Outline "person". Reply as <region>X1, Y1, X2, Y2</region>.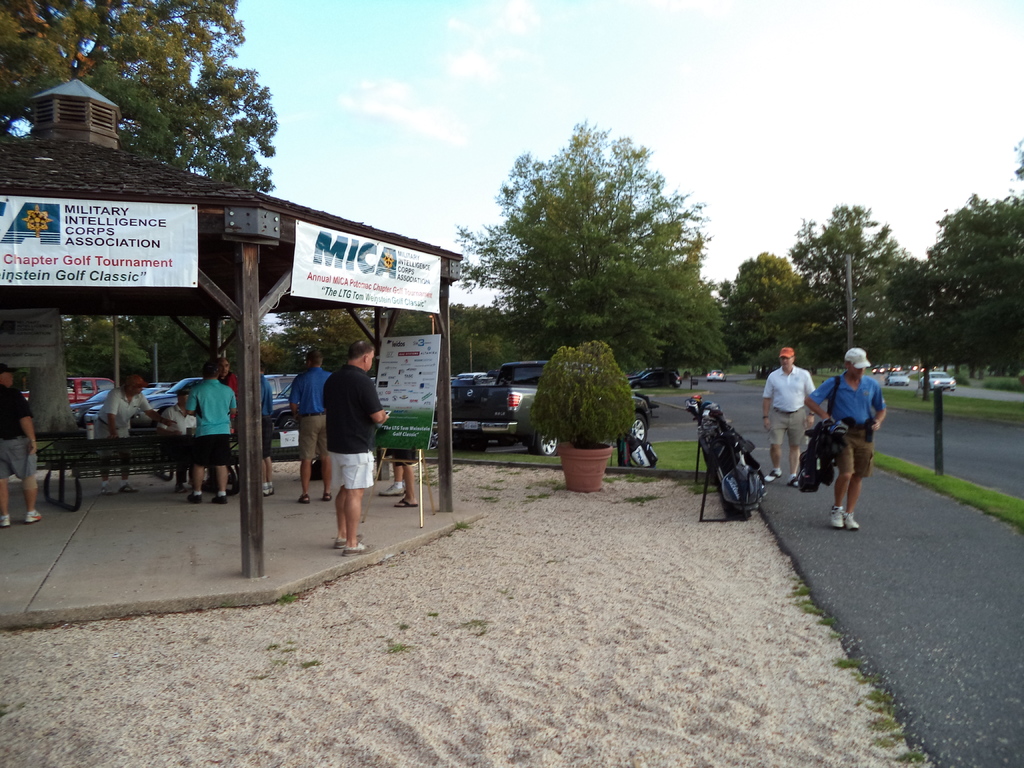
<region>291, 346, 337, 505</region>.
